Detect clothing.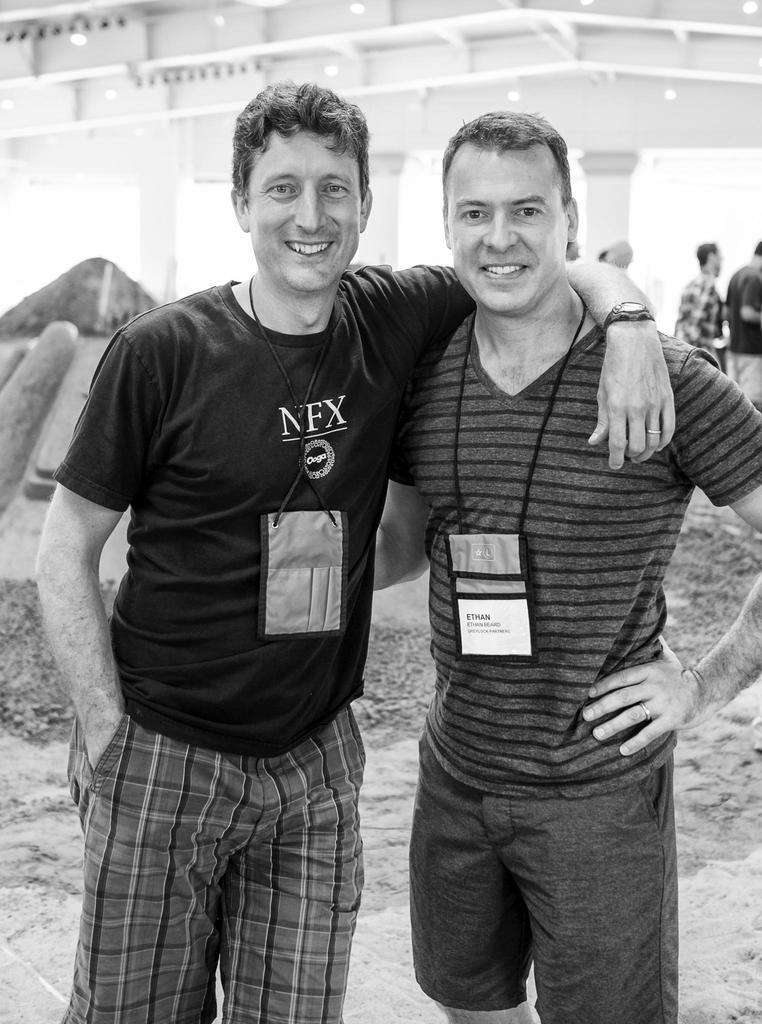
Detected at (left=409, top=731, right=676, bottom=1023).
